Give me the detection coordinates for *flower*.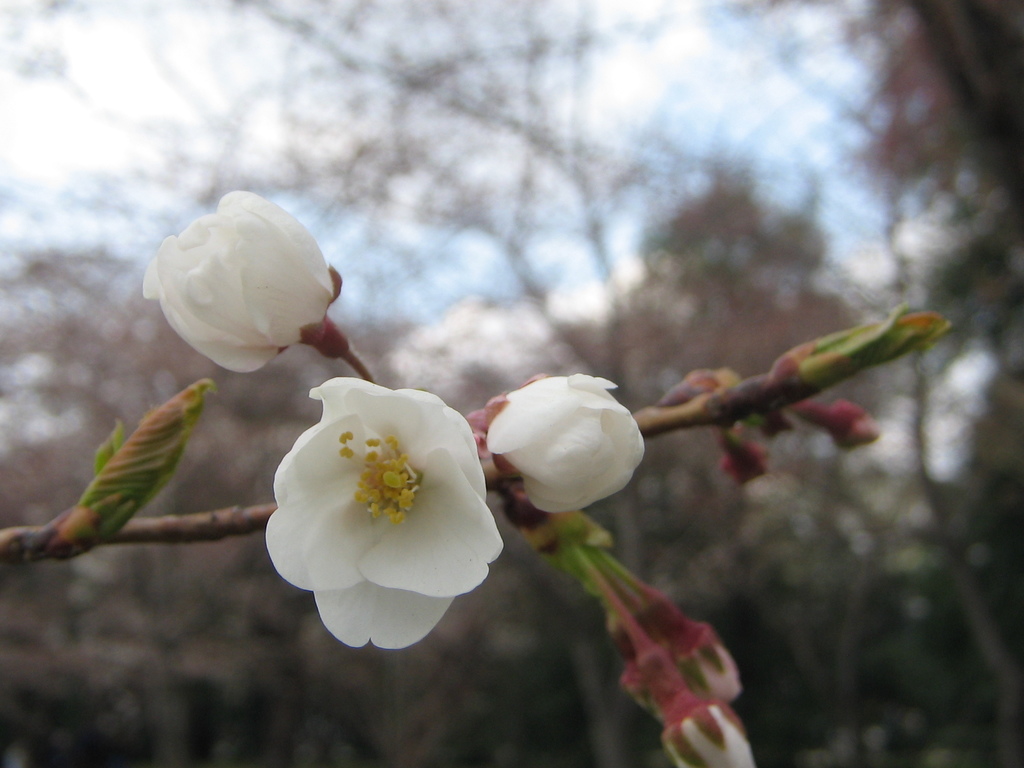
locate(137, 188, 337, 372).
